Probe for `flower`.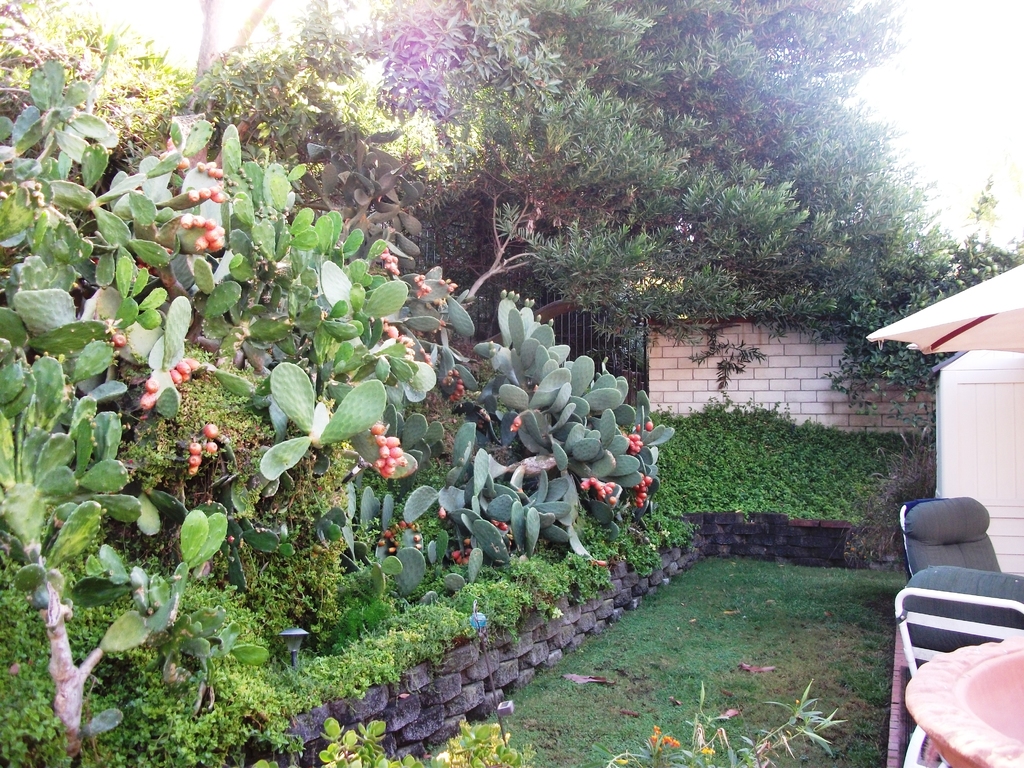
Probe result: region(610, 495, 620, 504).
